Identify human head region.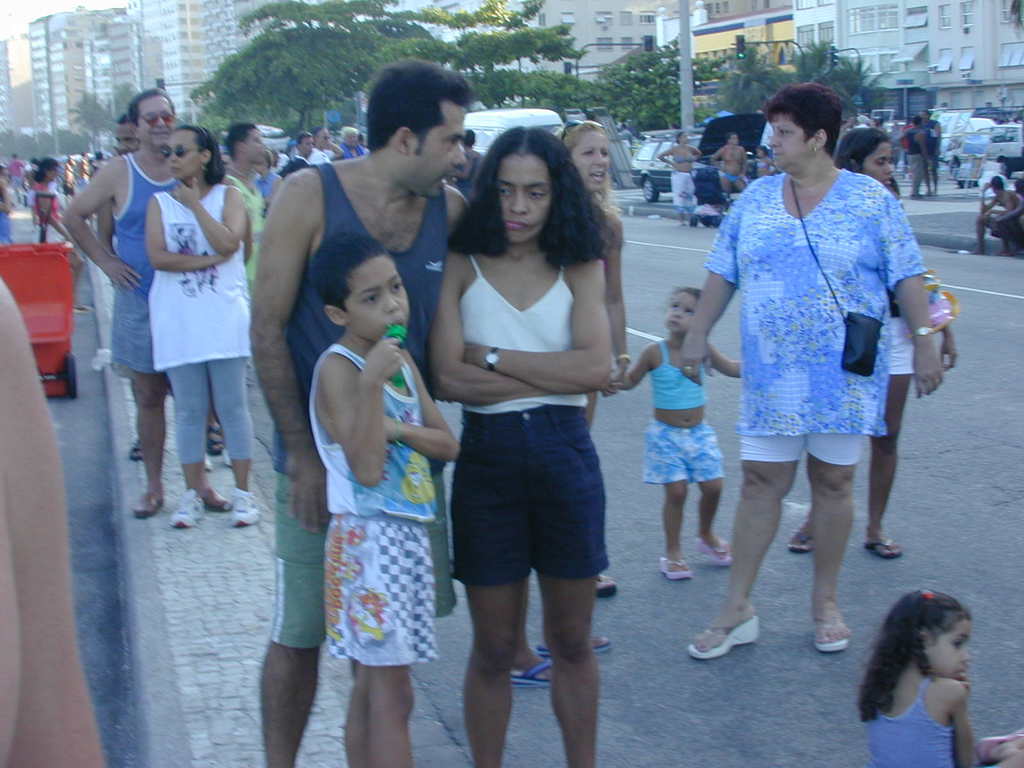
Region: BBox(452, 124, 596, 250).
